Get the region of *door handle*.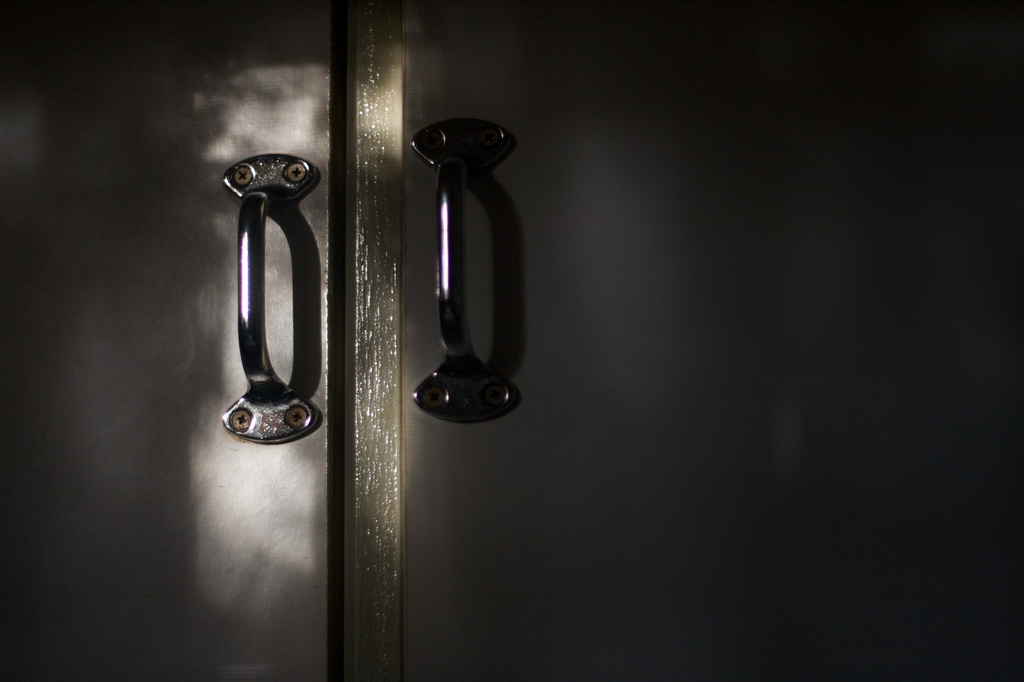
crop(409, 115, 524, 425).
